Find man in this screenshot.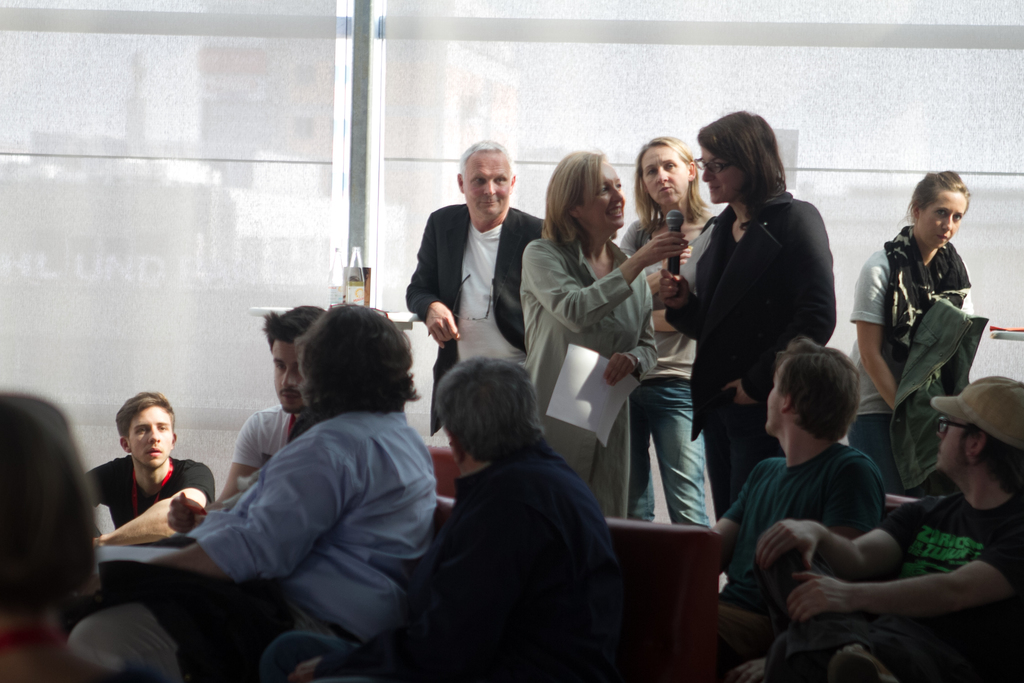
The bounding box for man is [x1=84, y1=386, x2=223, y2=549].
